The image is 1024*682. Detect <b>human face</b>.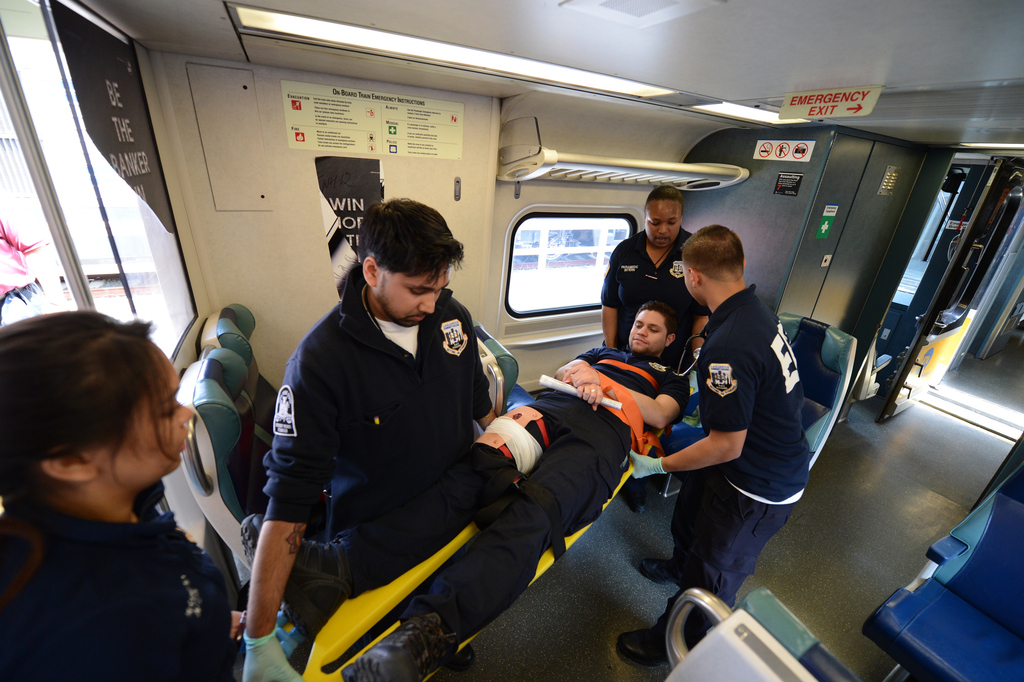
Detection: left=95, top=346, right=196, bottom=484.
